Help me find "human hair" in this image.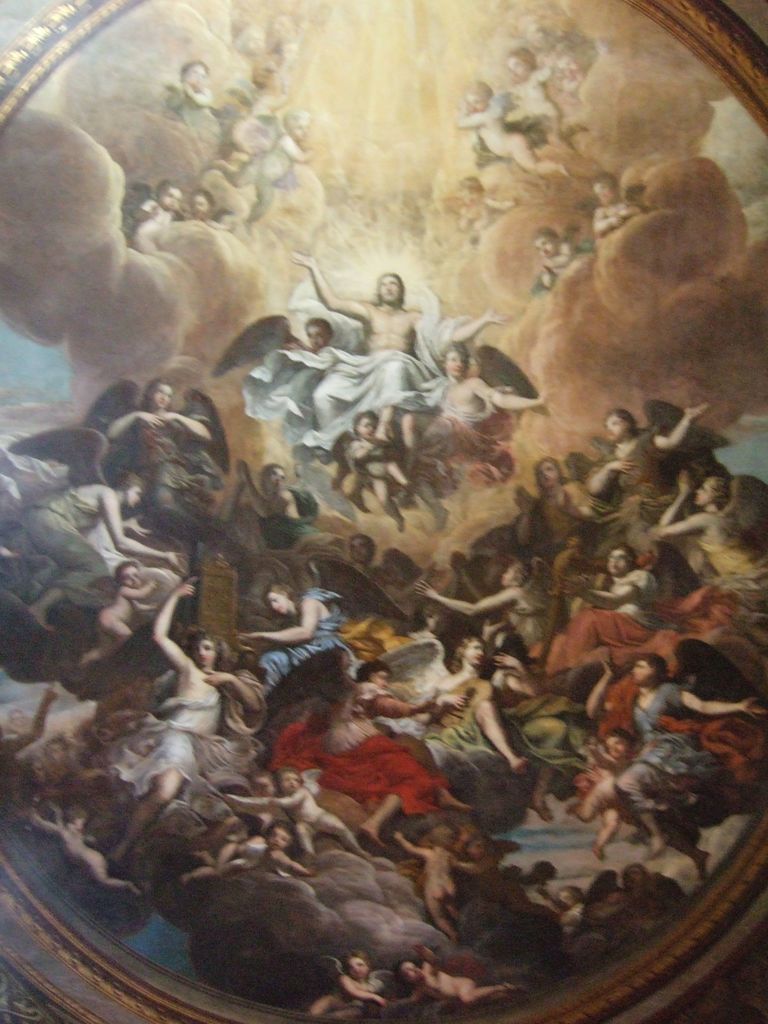
Found it: [357,660,387,682].
